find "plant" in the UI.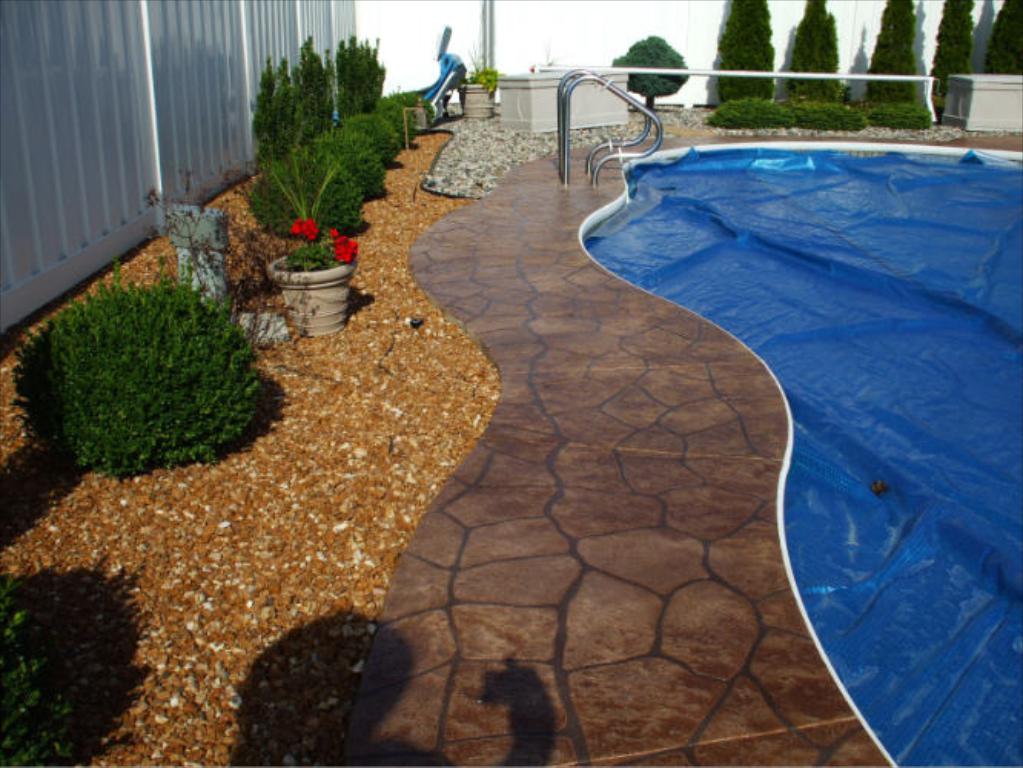
UI element at x1=264 y1=218 x2=373 y2=280.
